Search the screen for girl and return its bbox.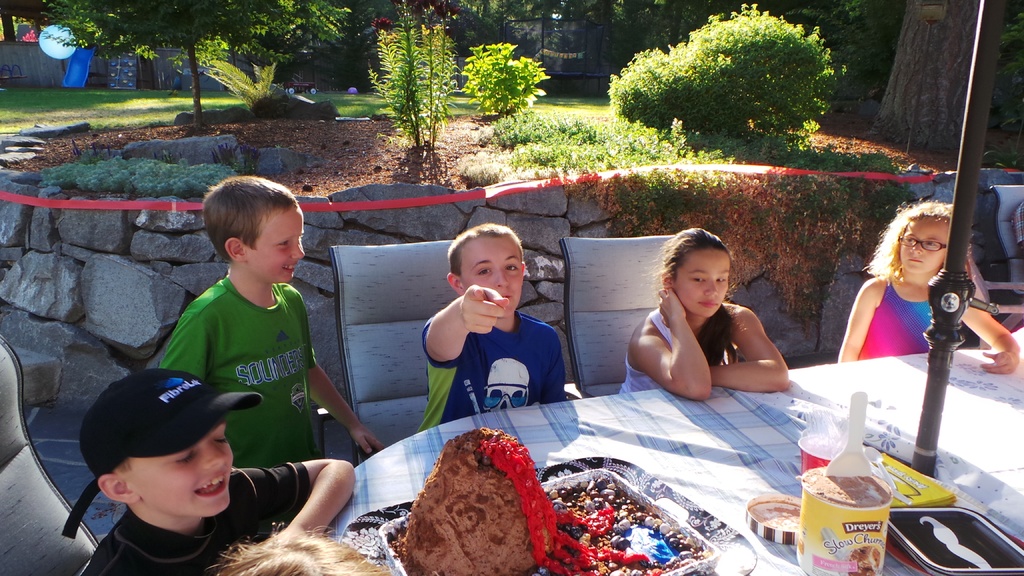
Found: bbox(831, 196, 1016, 372).
